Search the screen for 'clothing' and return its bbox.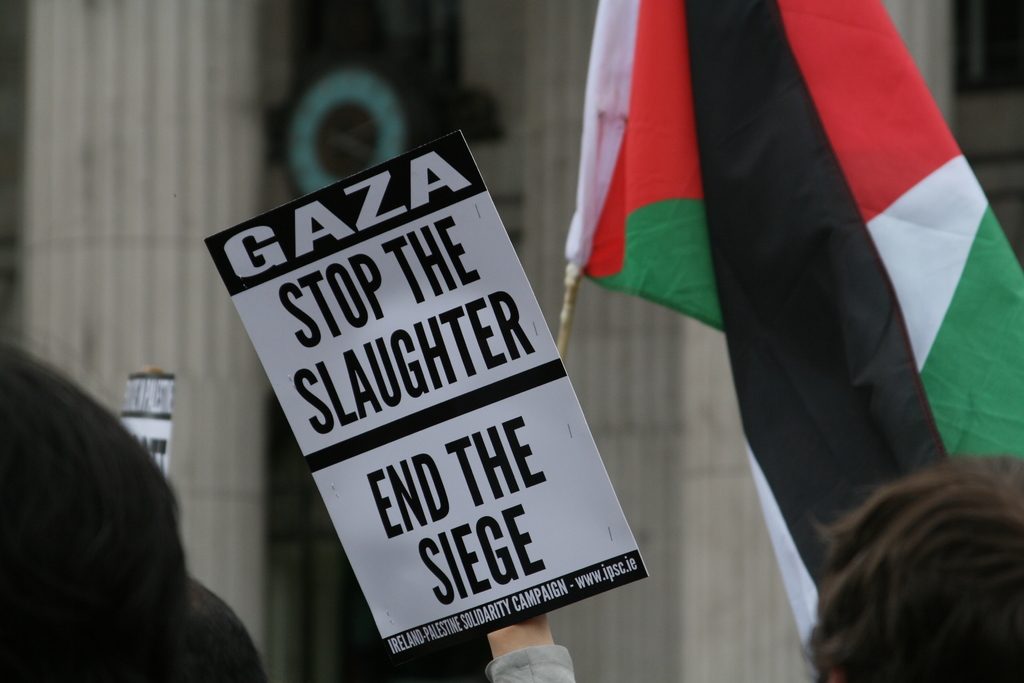
Found: detection(483, 642, 577, 682).
